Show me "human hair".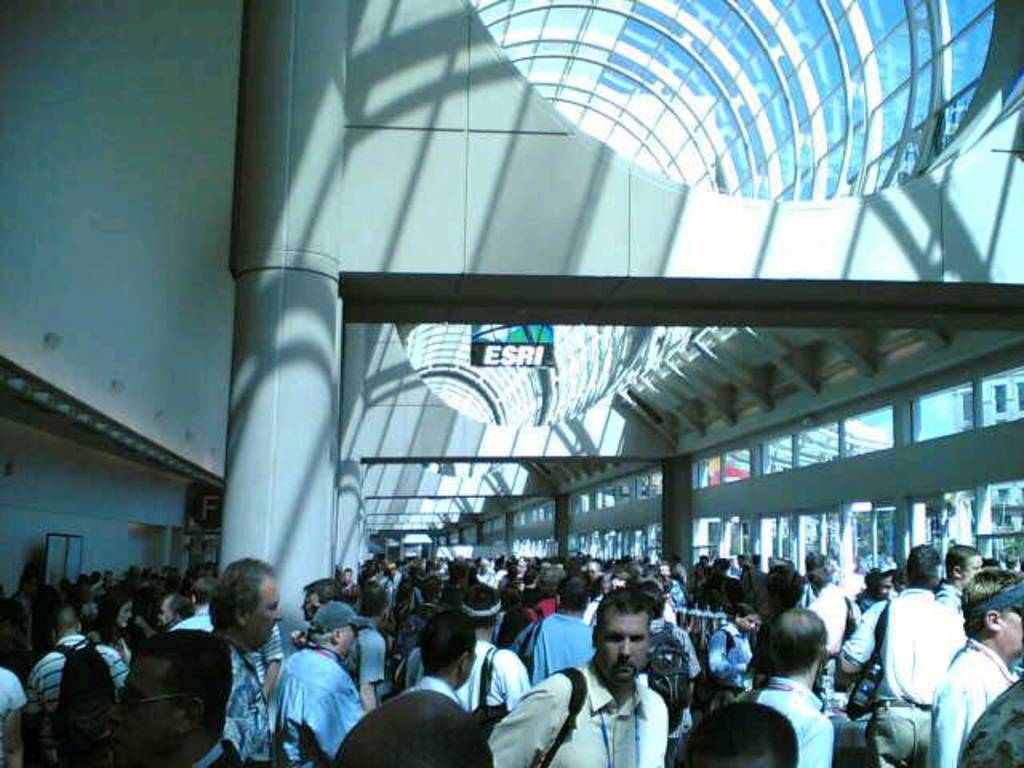
"human hair" is here: [x1=597, y1=587, x2=654, y2=638].
